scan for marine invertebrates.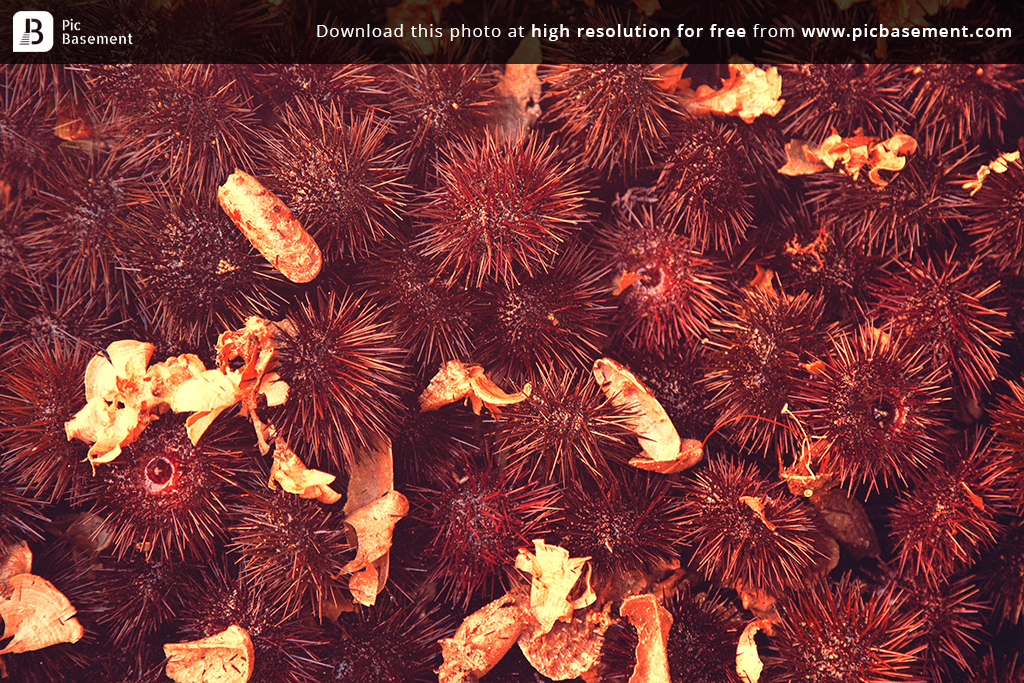
Scan result: <region>765, 40, 893, 165</region>.
